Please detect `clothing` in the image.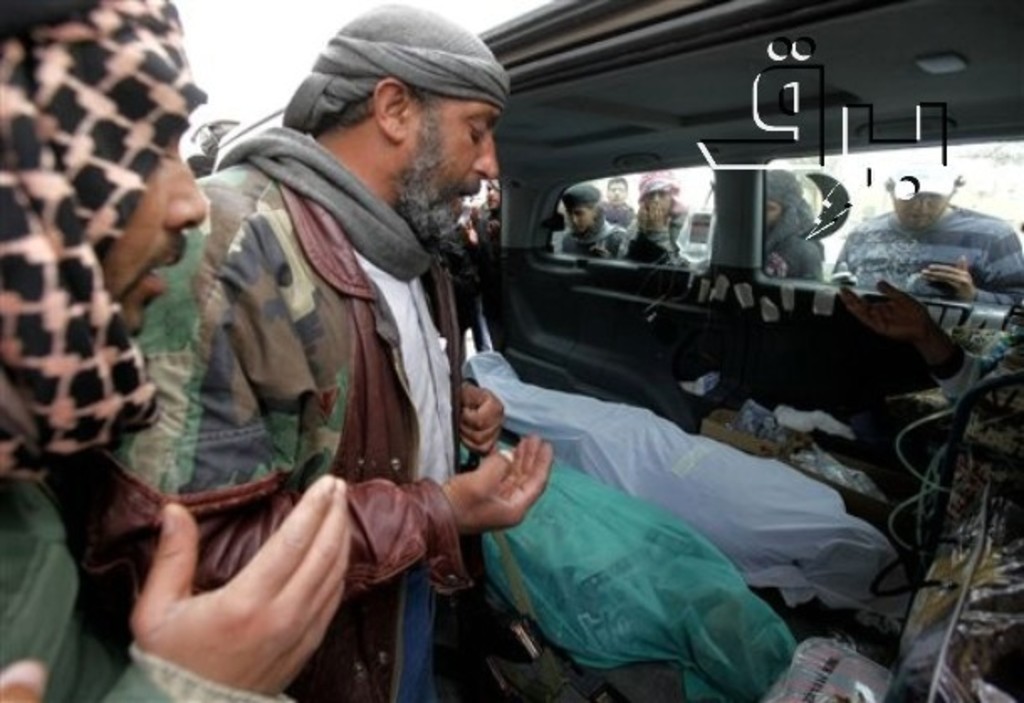
left=831, top=201, right=1022, bottom=324.
